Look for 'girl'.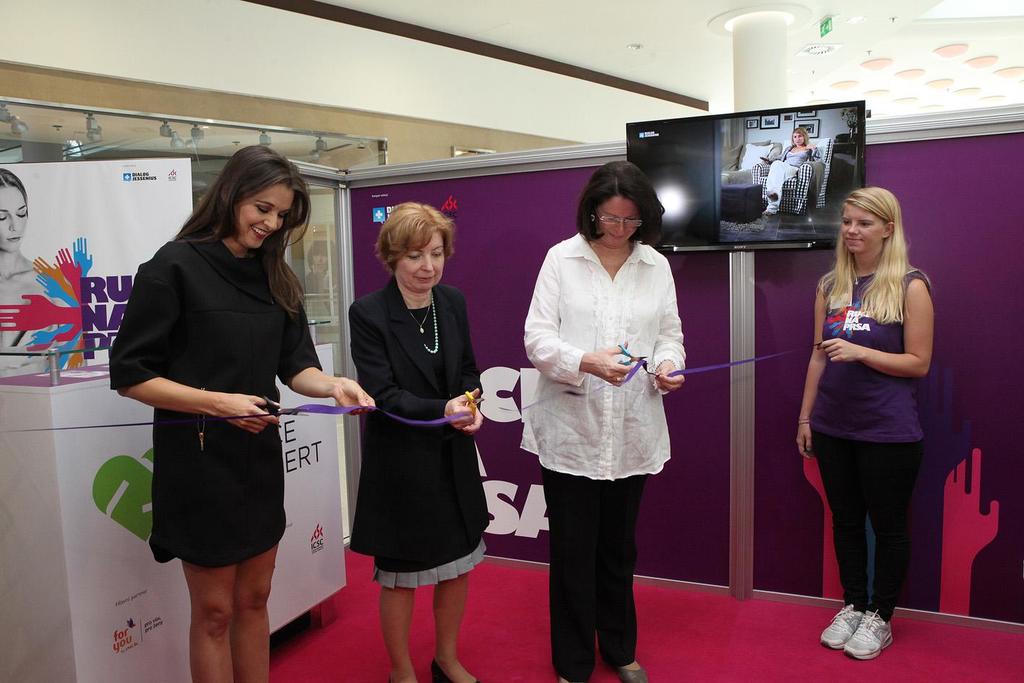
Found: bbox=[112, 145, 379, 682].
